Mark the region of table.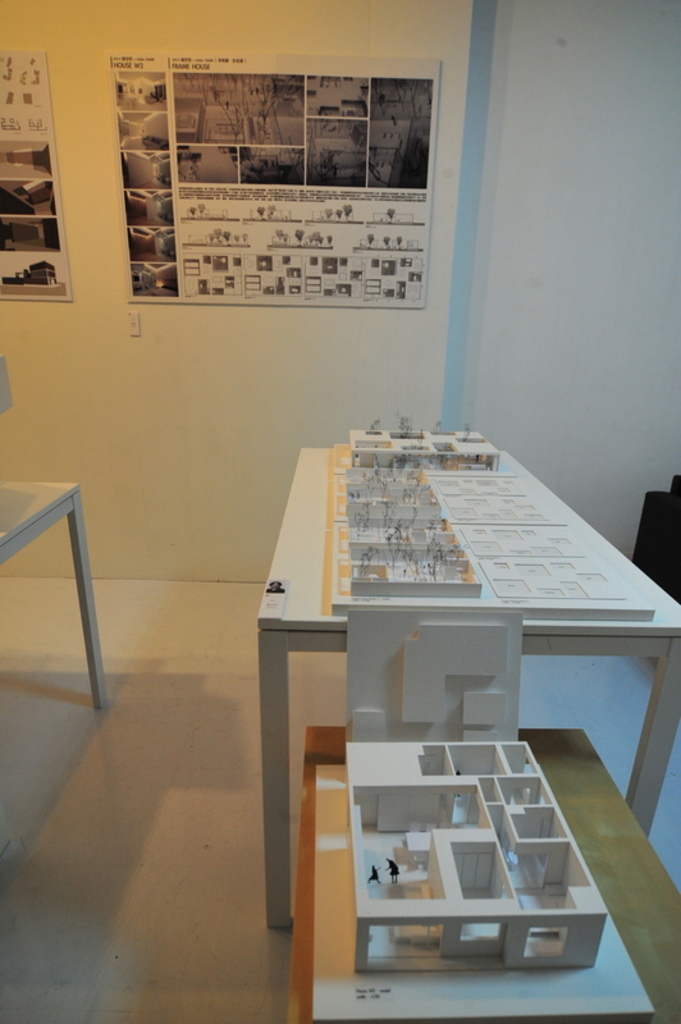
Region: left=0, top=484, right=106, bottom=708.
